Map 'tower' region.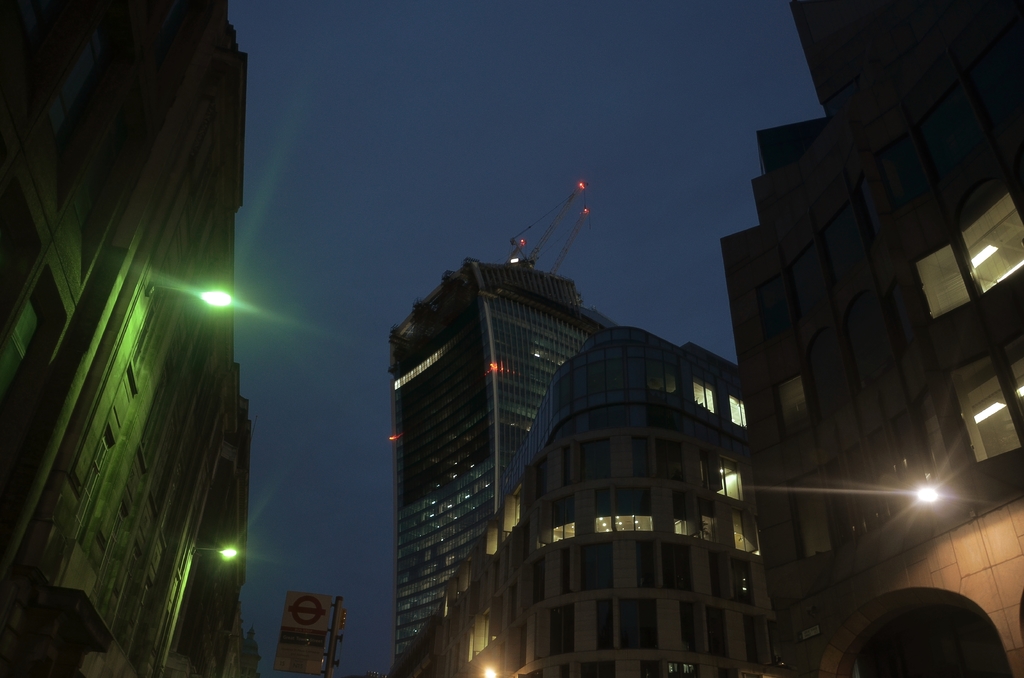
Mapped to 386, 258, 622, 663.
